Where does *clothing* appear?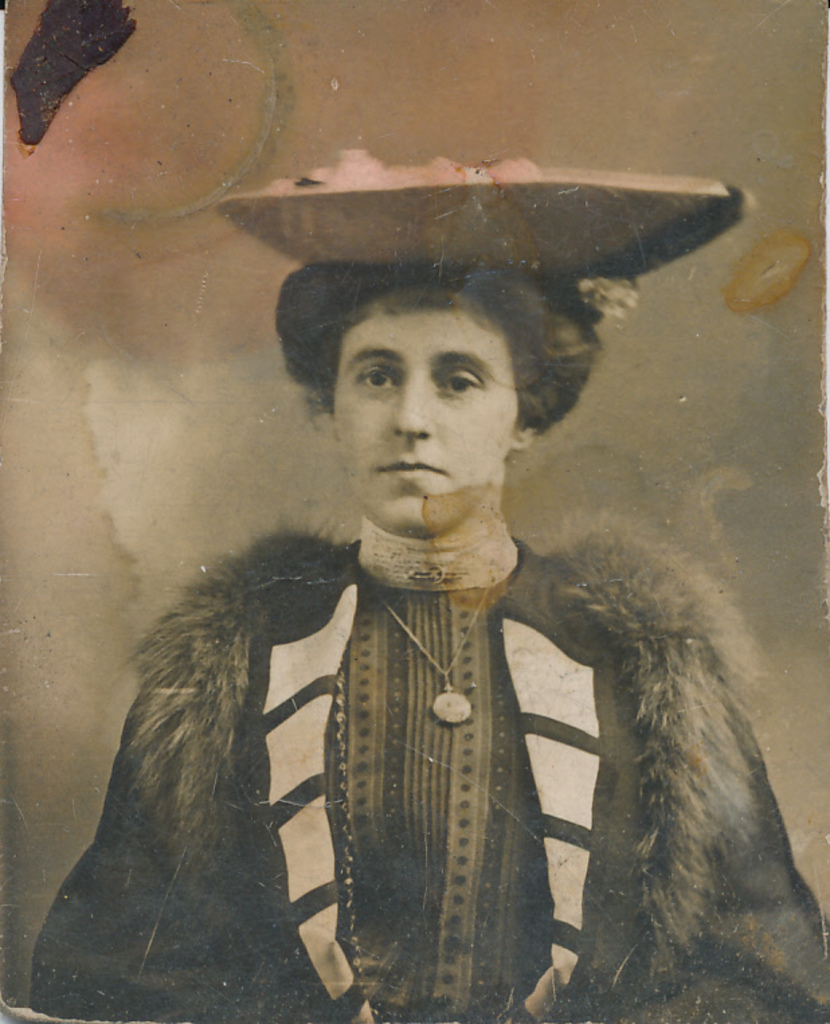
Appears at BBox(109, 480, 685, 1023).
